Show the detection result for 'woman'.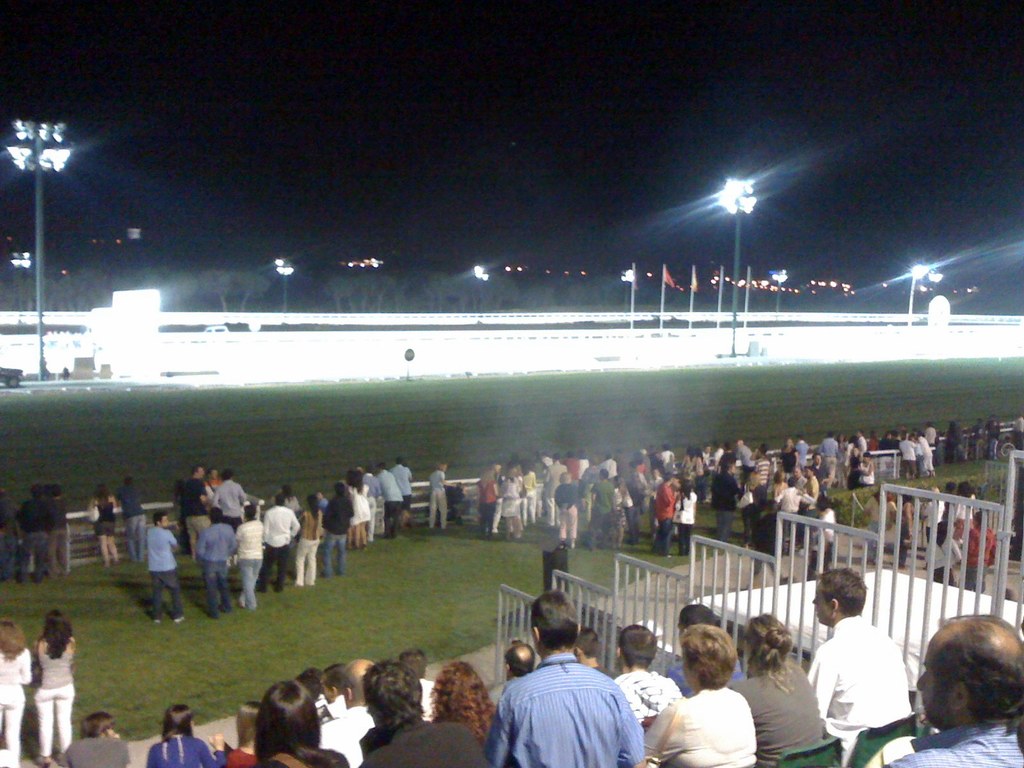
253/678/348/767.
